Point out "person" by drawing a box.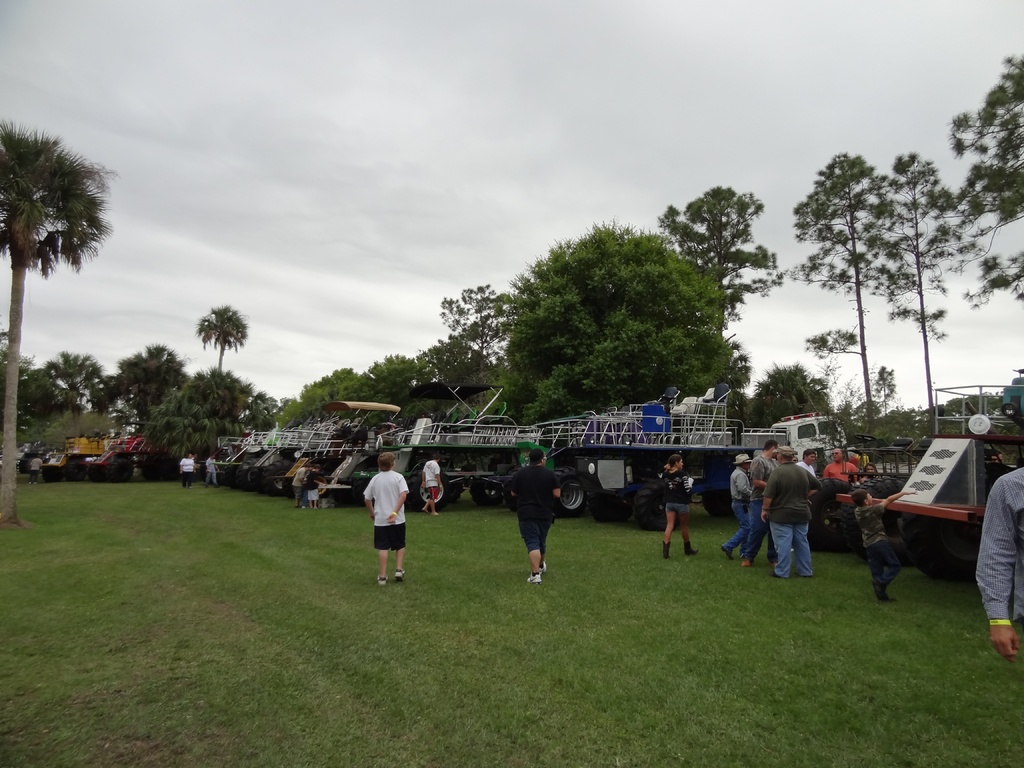
<bbox>717, 451, 754, 561</bbox>.
